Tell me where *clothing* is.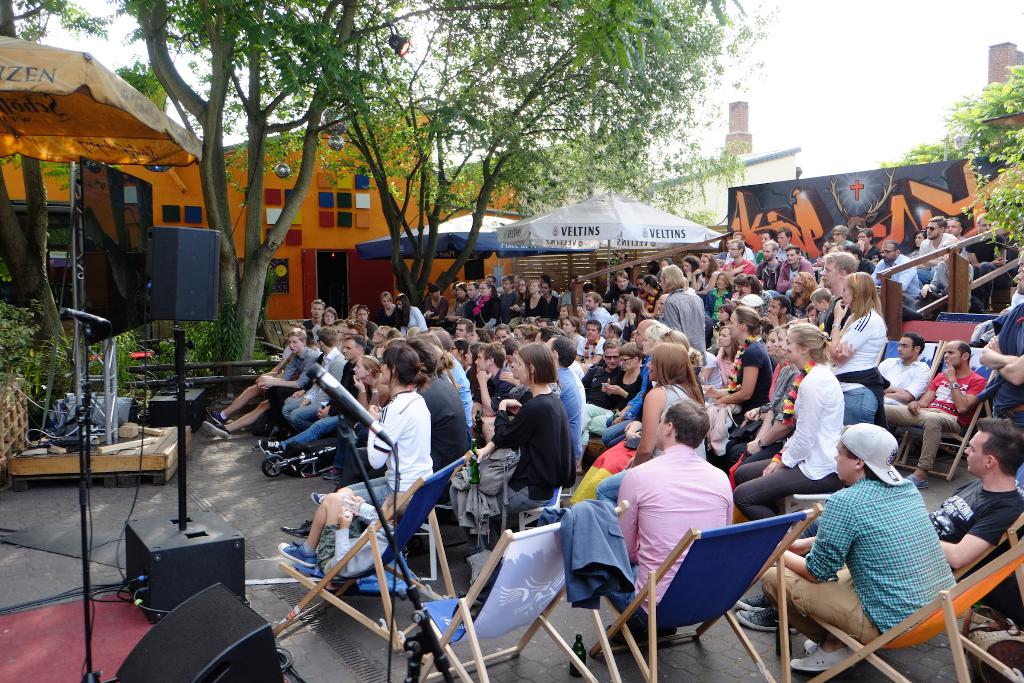
*clothing* is at x1=964, y1=230, x2=1005, y2=278.
